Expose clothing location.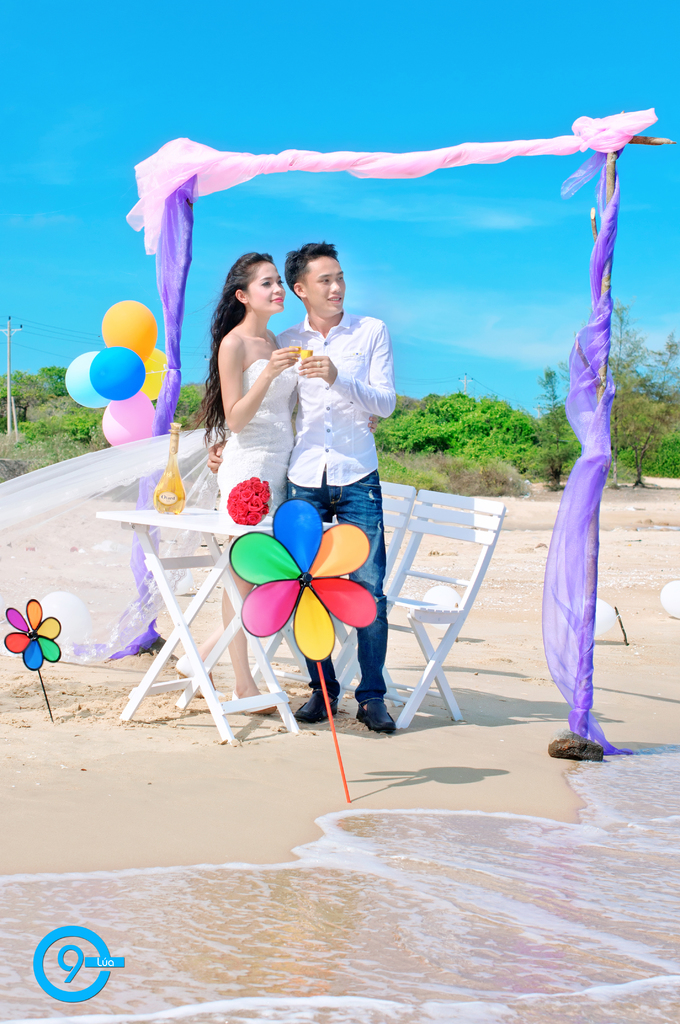
Exposed at BBox(279, 312, 400, 712).
